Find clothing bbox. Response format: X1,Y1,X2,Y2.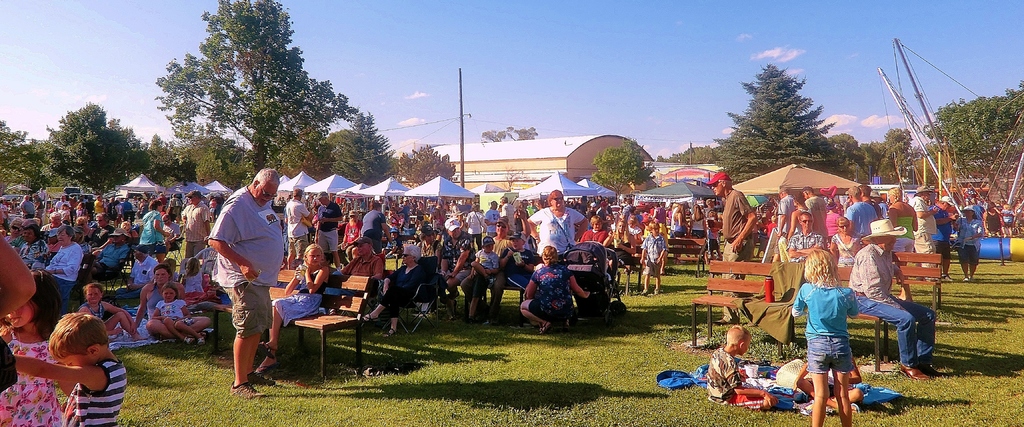
17,236,47,266.
